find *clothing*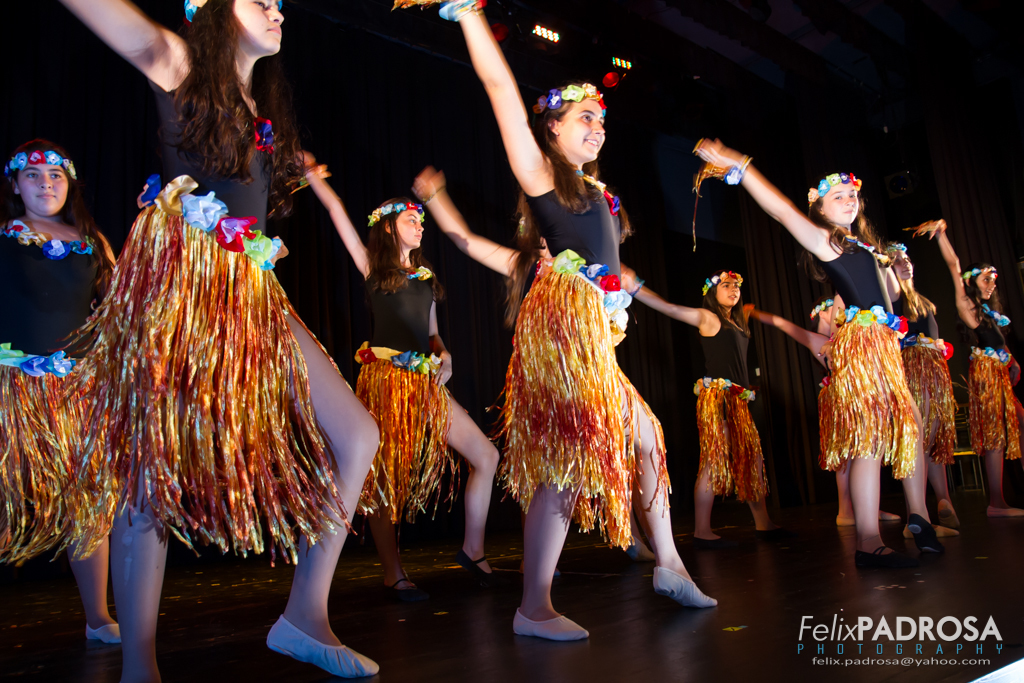
355,264,453,518
